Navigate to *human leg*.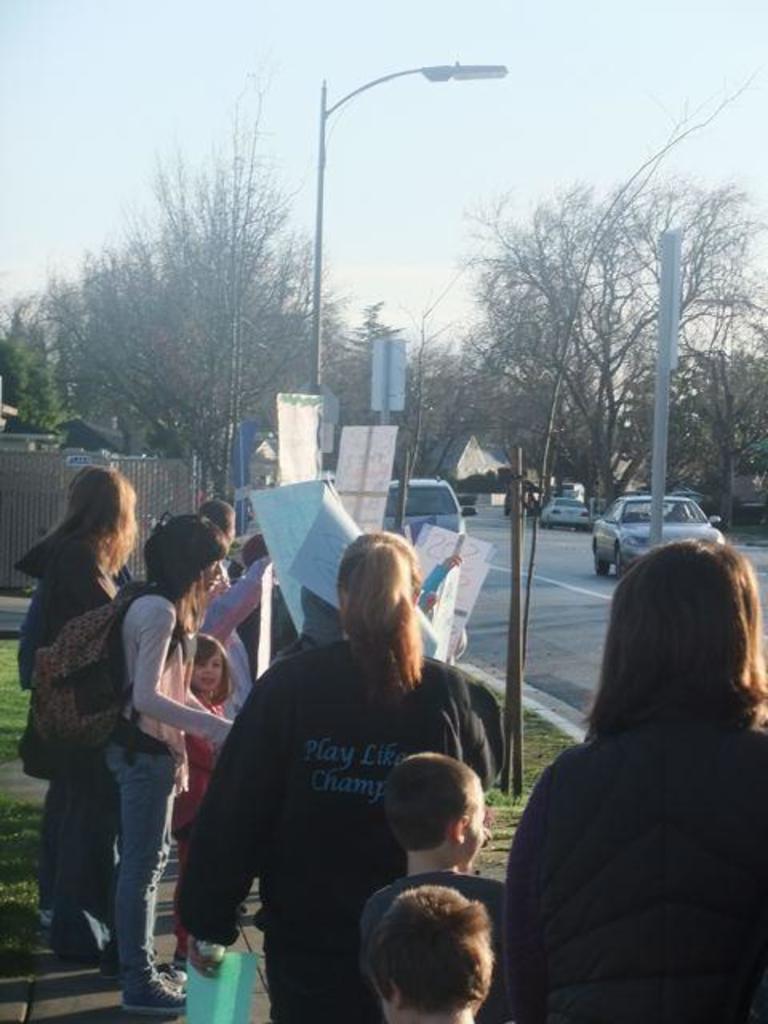
Navigation target: Rect(37, 766, 104, 968).
